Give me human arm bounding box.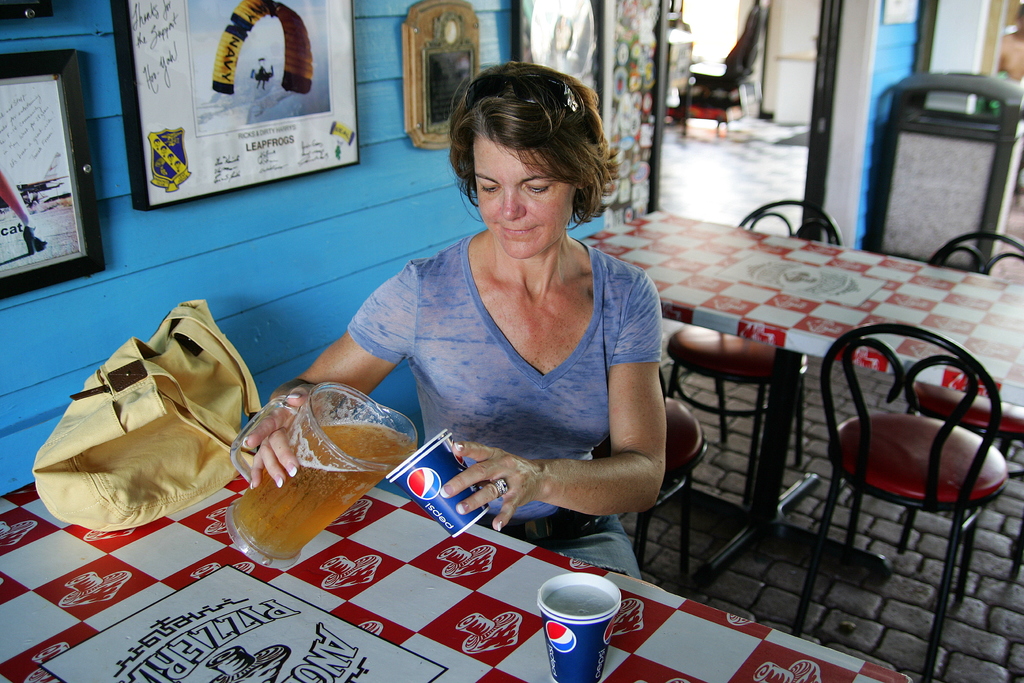
left=438, top=272, right=668, bottom=533.
